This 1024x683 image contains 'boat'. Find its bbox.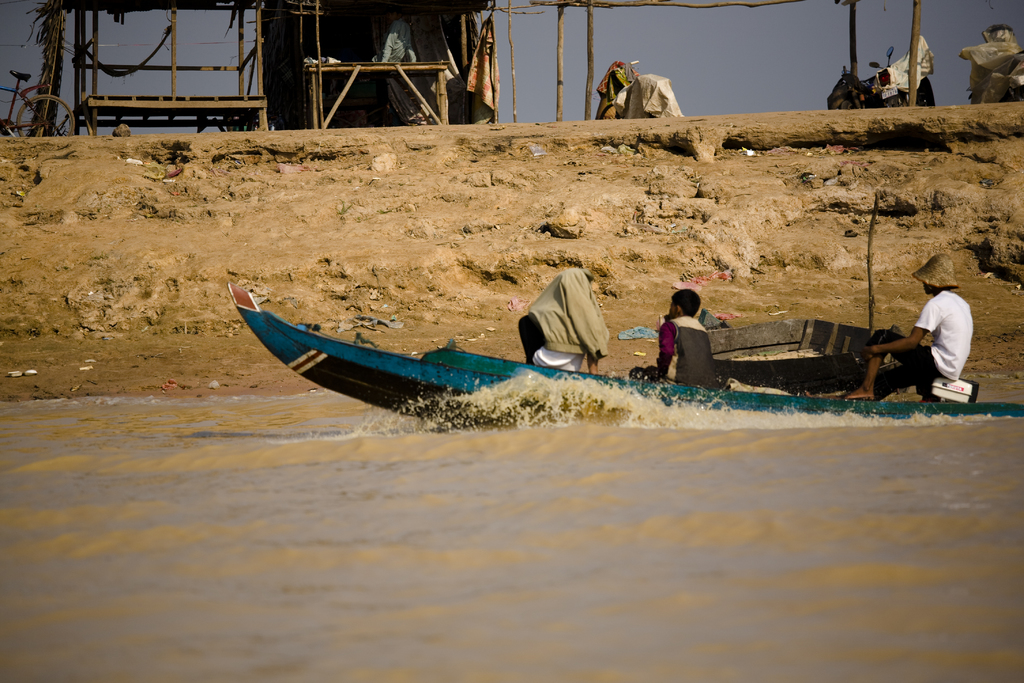
bbox=(258, 250, 932, 420).
